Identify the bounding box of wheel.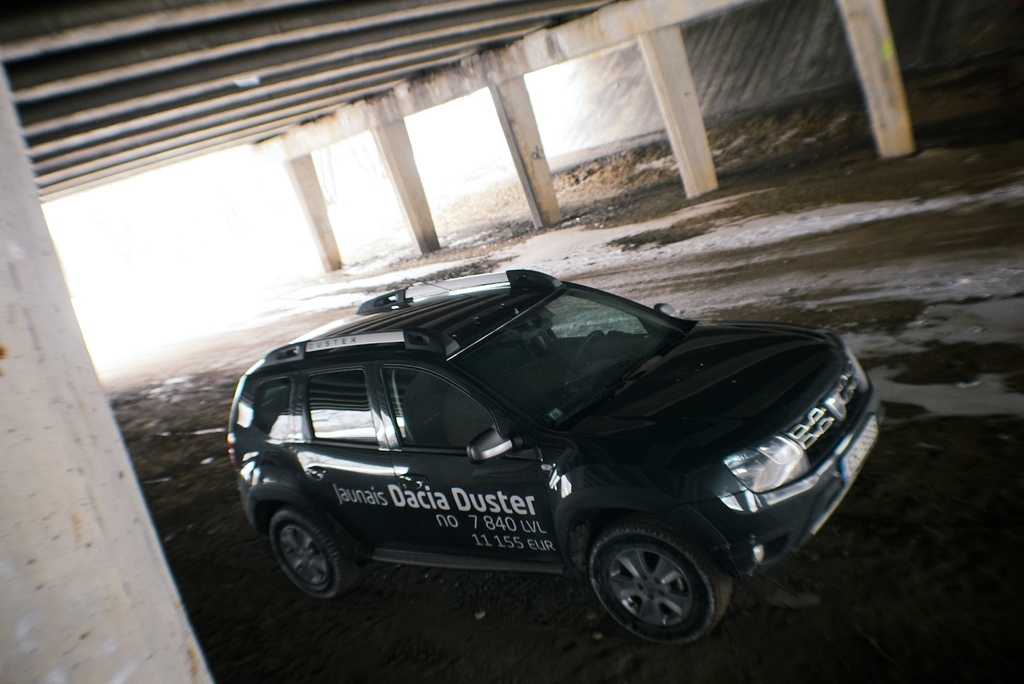
{"x1": 268, "y1": 502, "x2": 356, "y2": 601}.
